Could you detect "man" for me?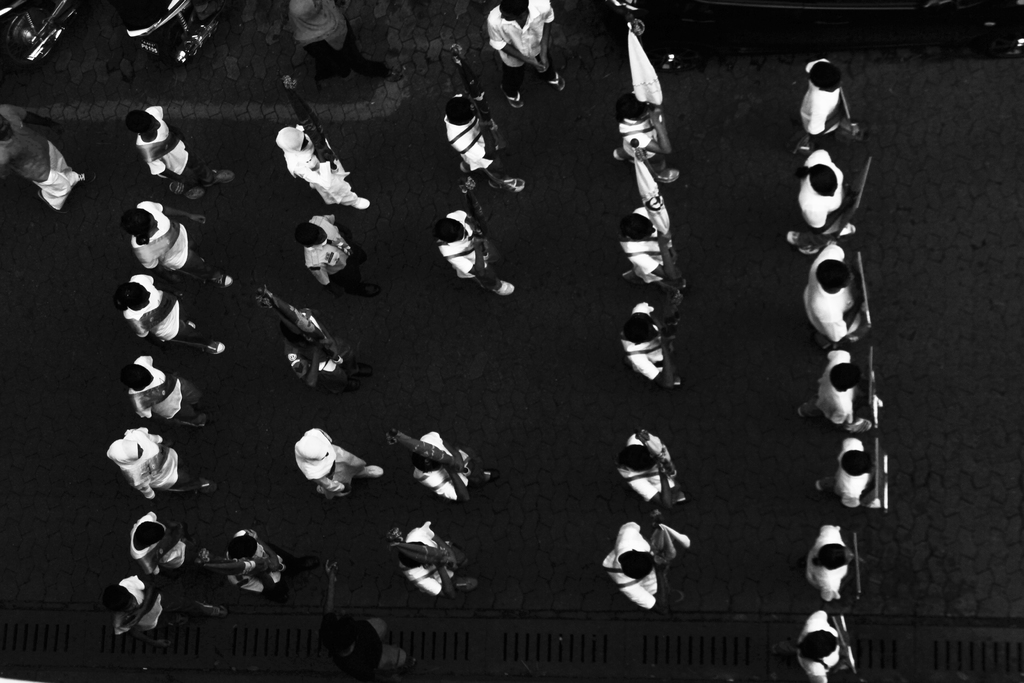
Detection result: l=122, t=346, r=228, b=429.
